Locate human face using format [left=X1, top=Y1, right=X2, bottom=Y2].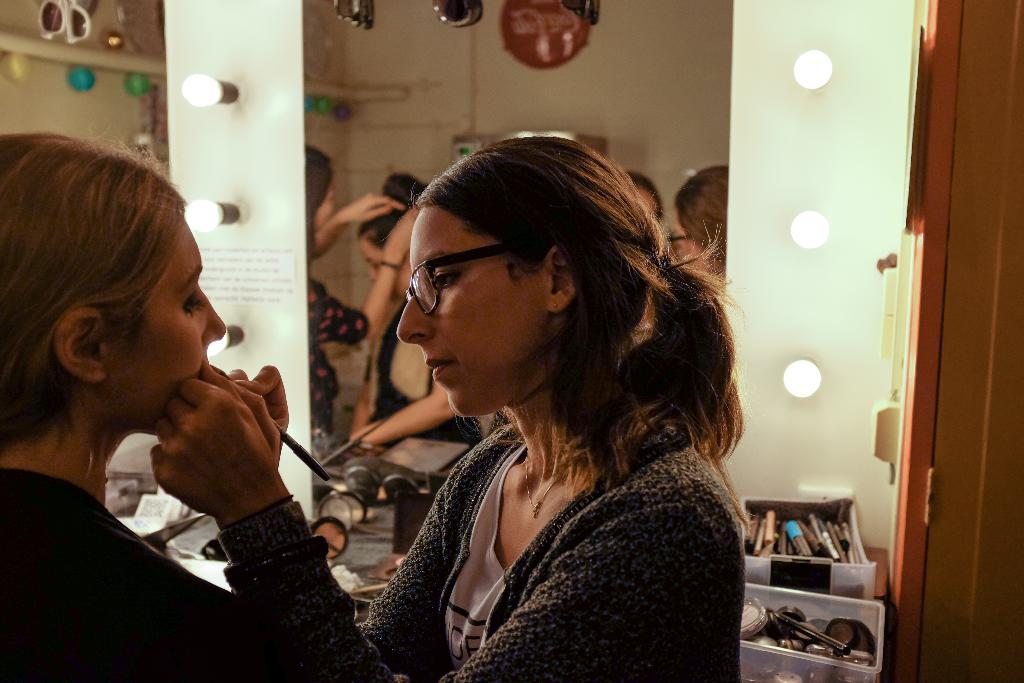
[left=396, top=205, right=548, bottom=419].
